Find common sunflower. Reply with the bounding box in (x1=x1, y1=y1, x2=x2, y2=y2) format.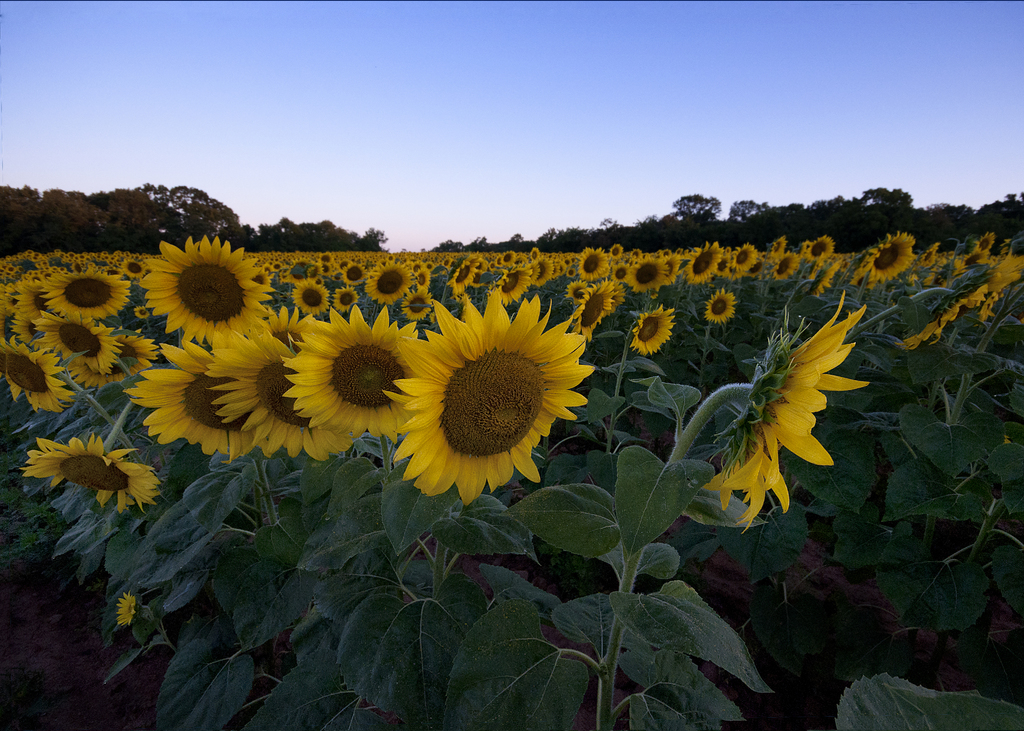
(x1=635, y1=304, x2=683, y2=357).
